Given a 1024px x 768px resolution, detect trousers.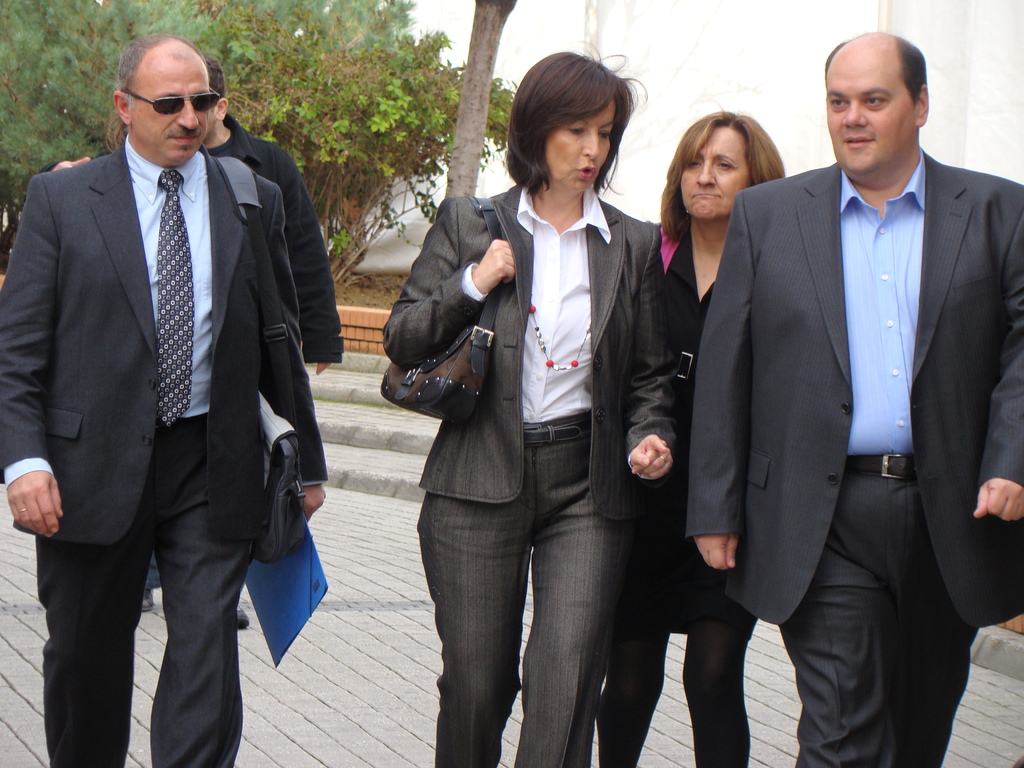
box=[413, 420, 624, 767].
